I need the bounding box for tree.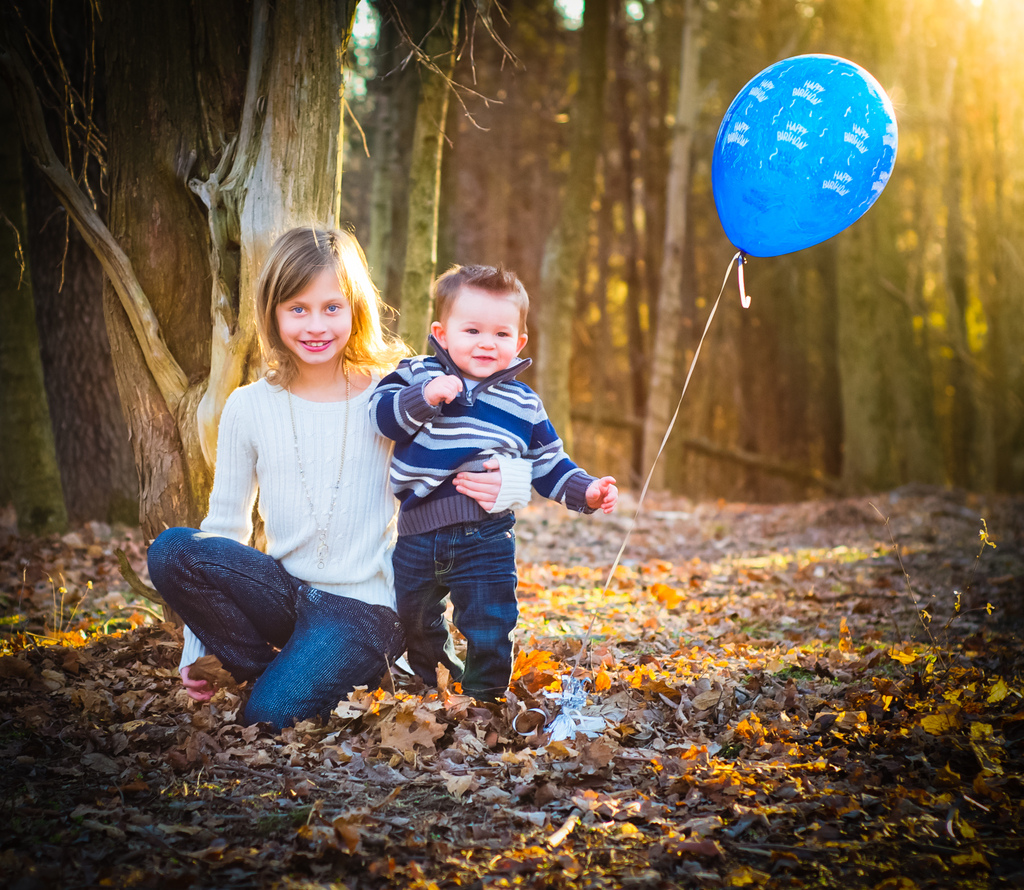
Here it is: bbox=[12, 0, 380, 554].
